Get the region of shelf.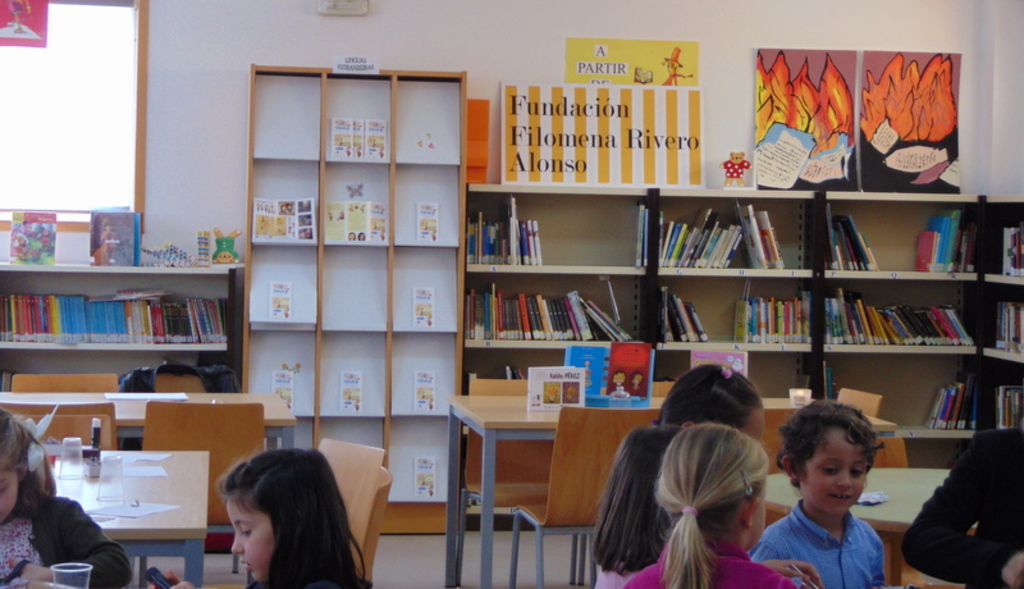
{"x1": 0, "y1": 200, "x2": 251, "y2": 458}.
